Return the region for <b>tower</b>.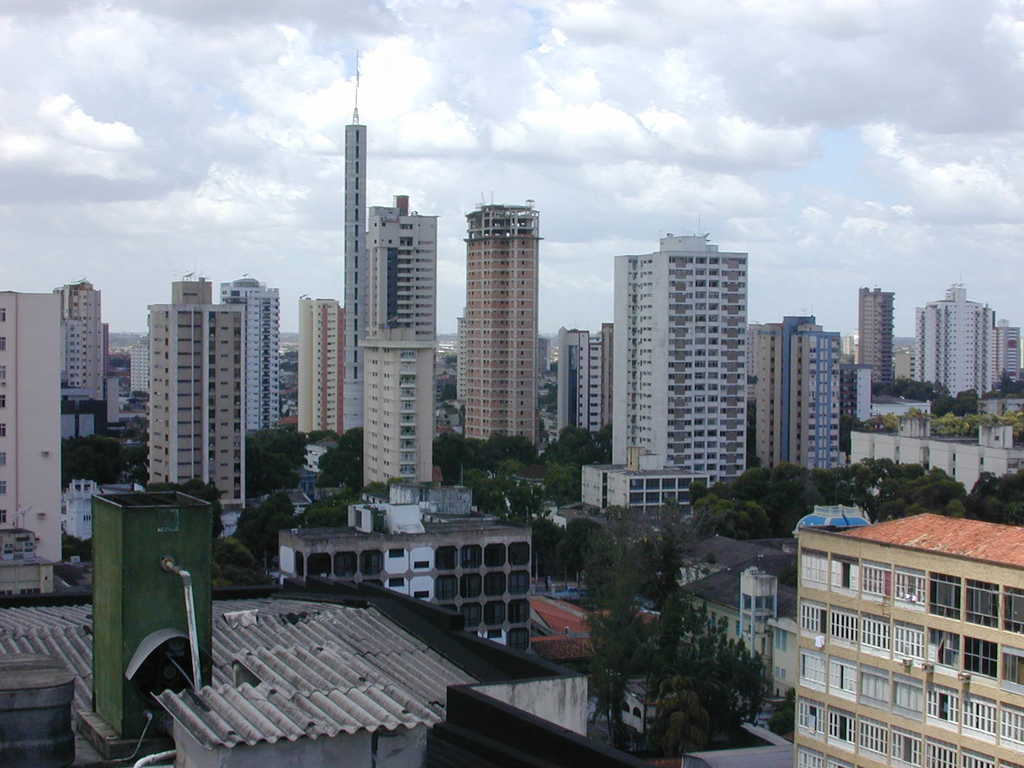
<box>860,292,897,396</box>.
